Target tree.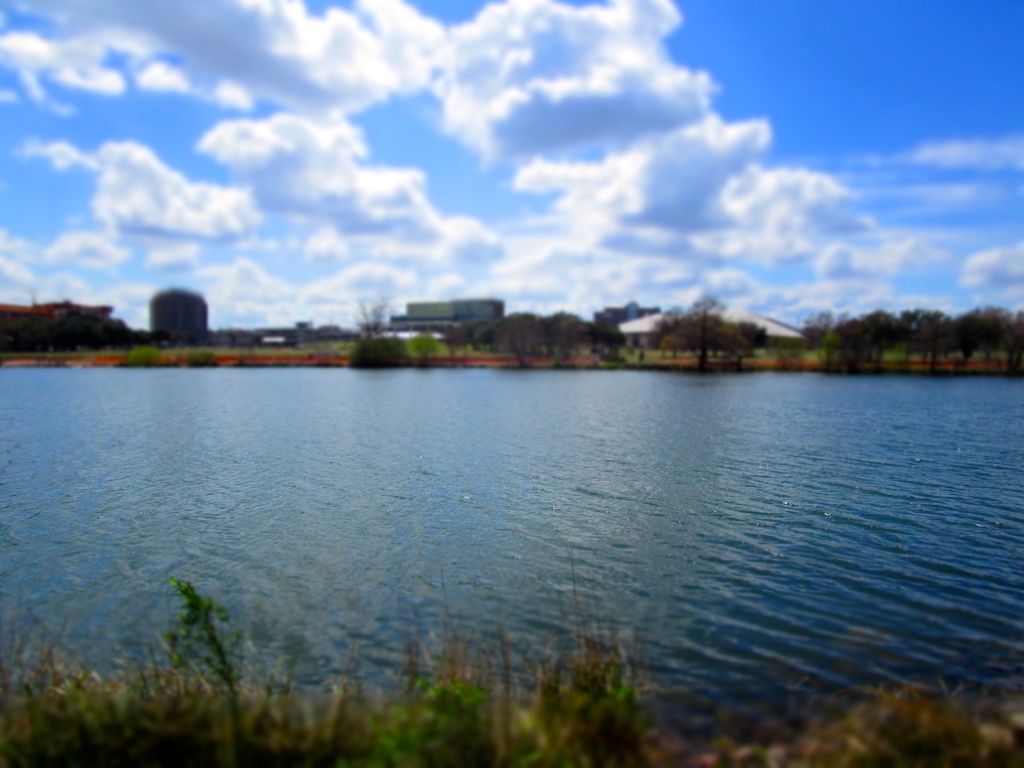
Target region: (x1=652, y1=286, x2=774, y2=380).
